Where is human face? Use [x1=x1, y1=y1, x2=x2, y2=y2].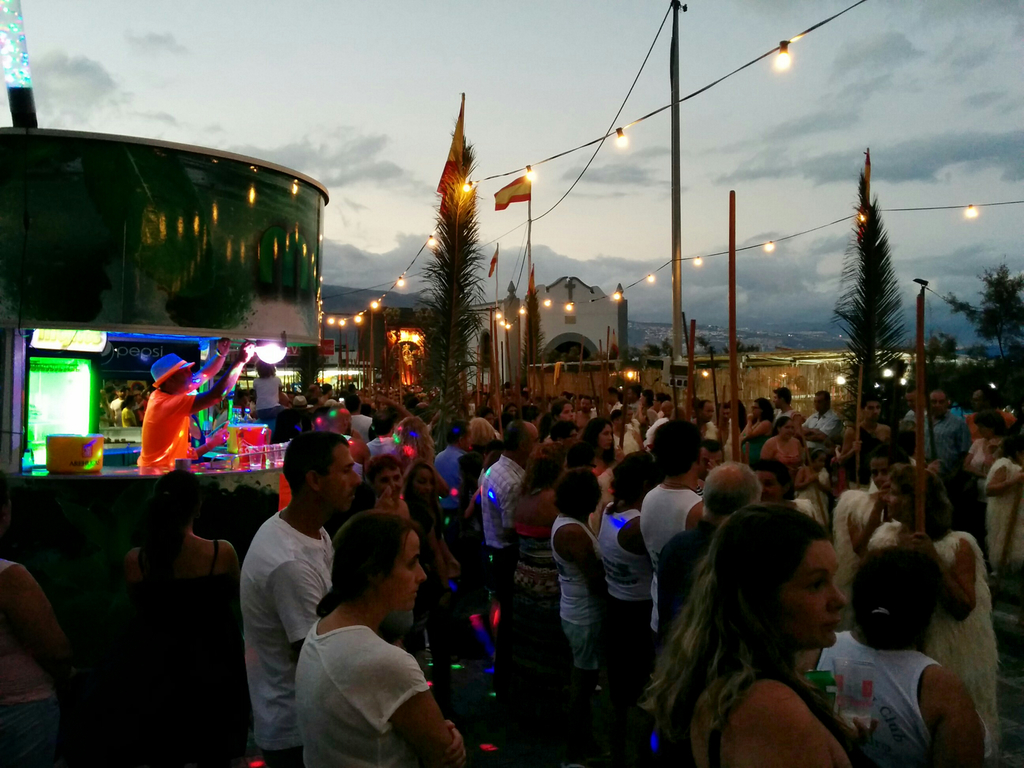
[x1=616, y1=413, x2=622, y2=429].
